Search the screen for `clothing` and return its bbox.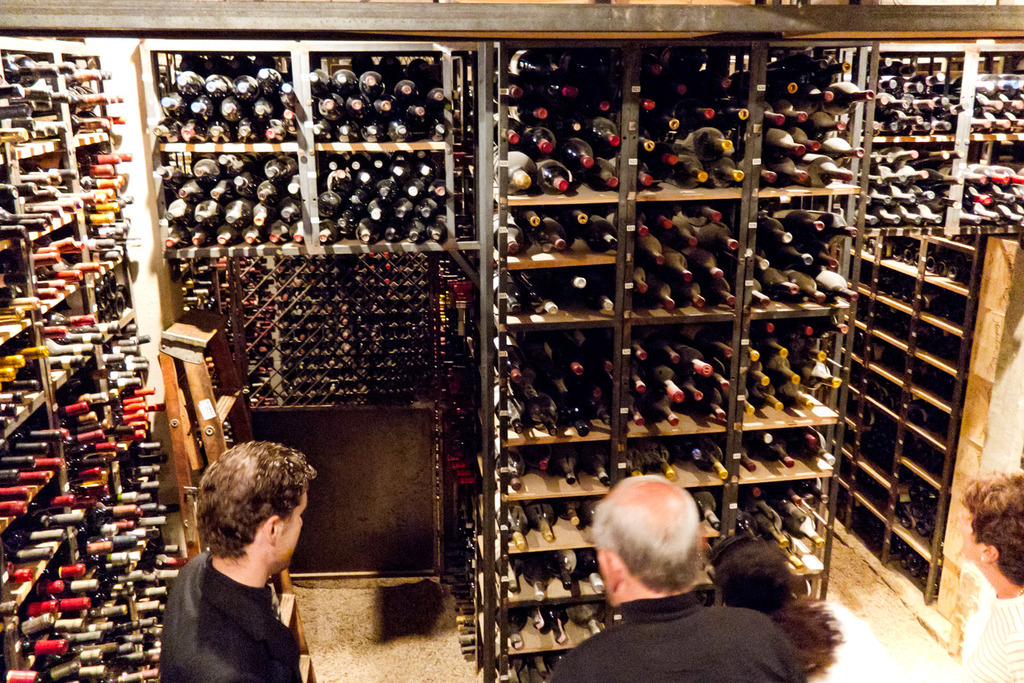
Found: l=954, t=592, r=1023, b=682.
